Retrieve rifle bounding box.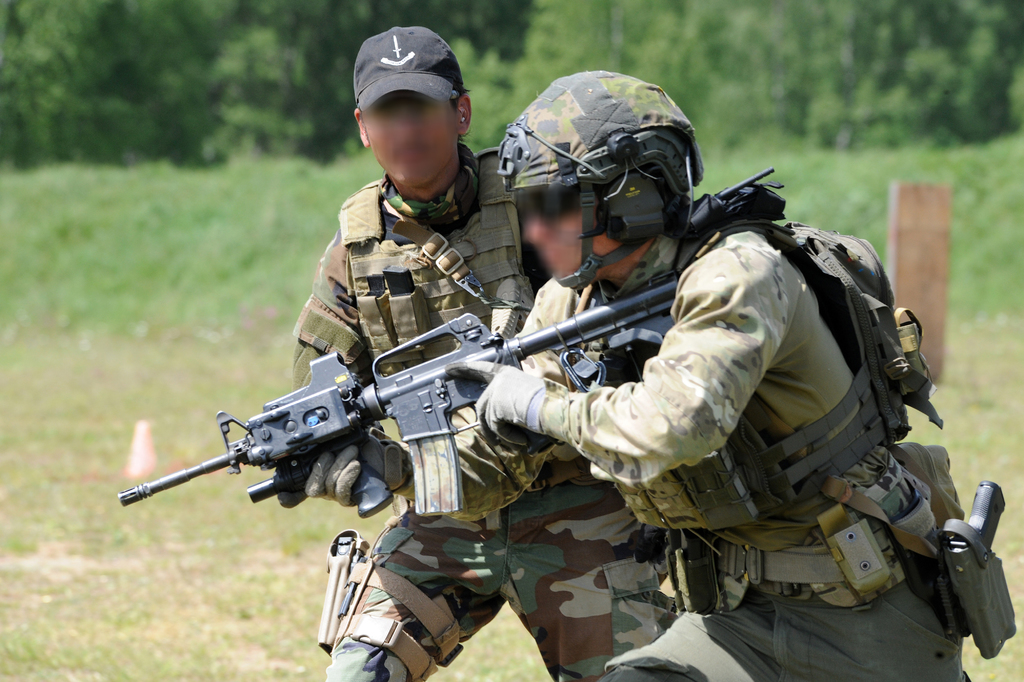
Bounding box: {"left": 100, "top": 303, "right": 649, "bottom": 562}.
